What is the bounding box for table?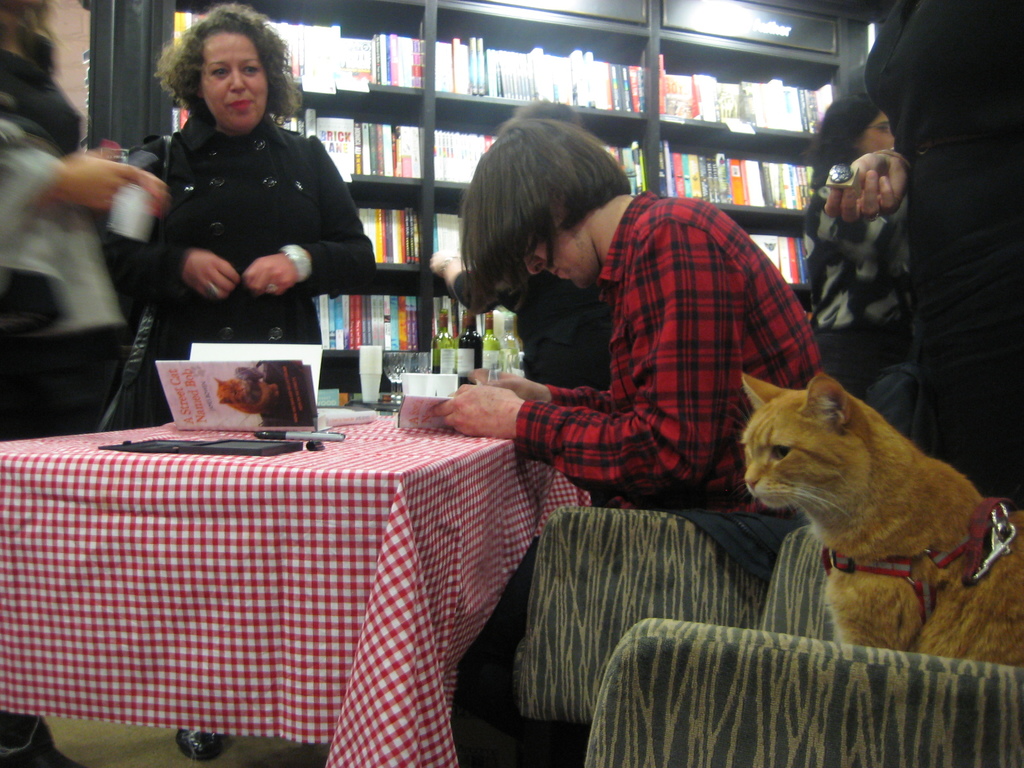
{"left": 99, "top": 408, "right": 564, "bottom": 758}.
